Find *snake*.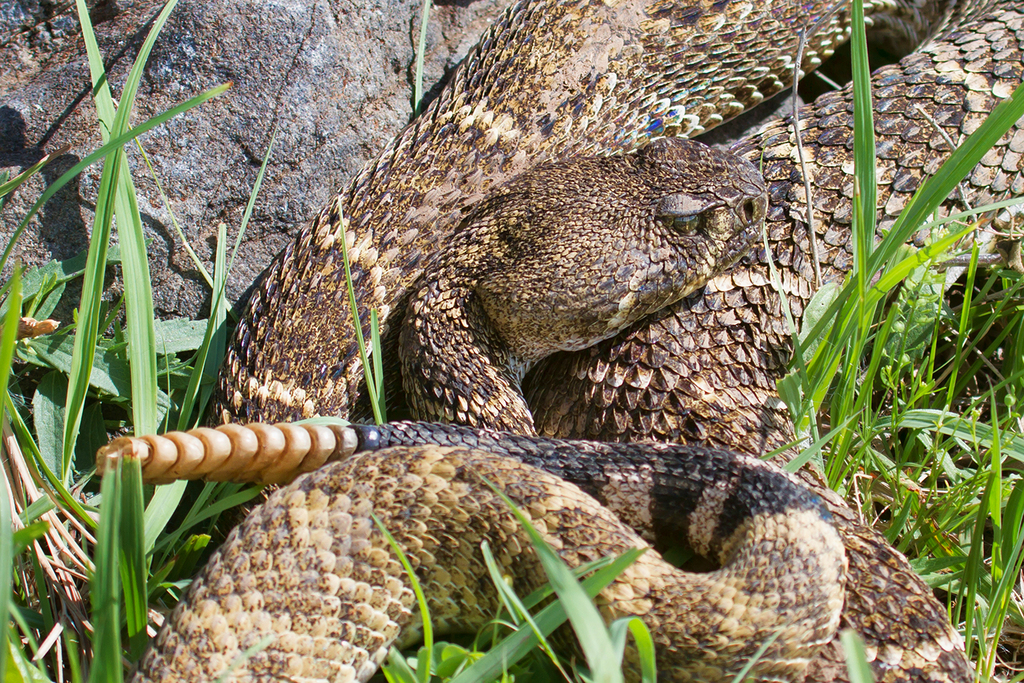
crop(96, 0, 1023, 682).
